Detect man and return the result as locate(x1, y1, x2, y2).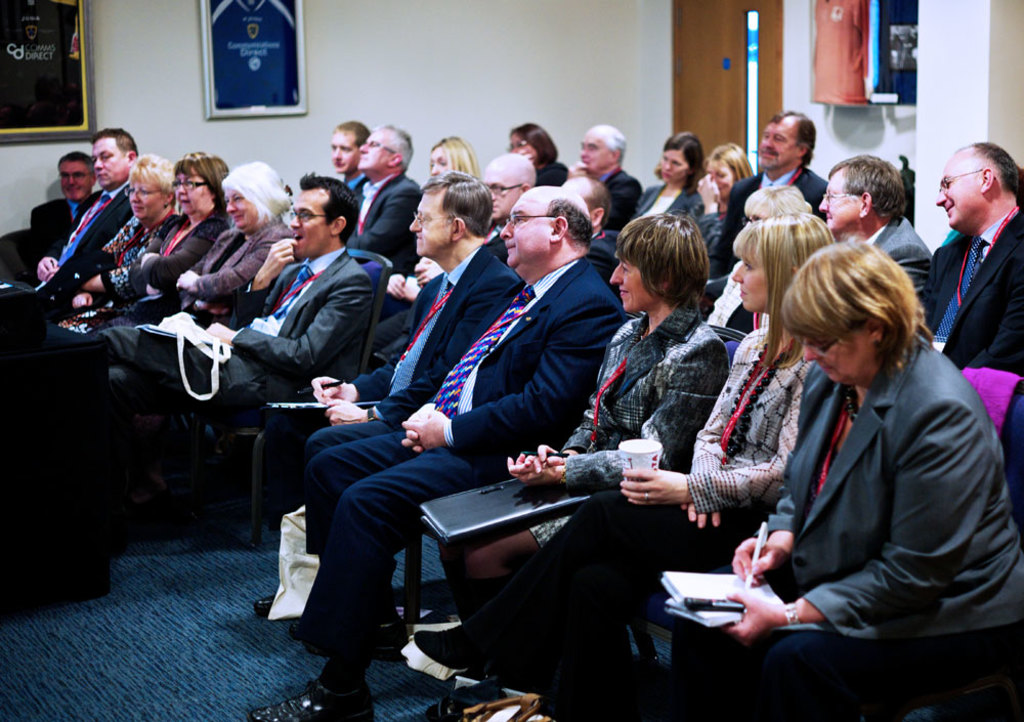
locate(918, 129, 1023, 386).
